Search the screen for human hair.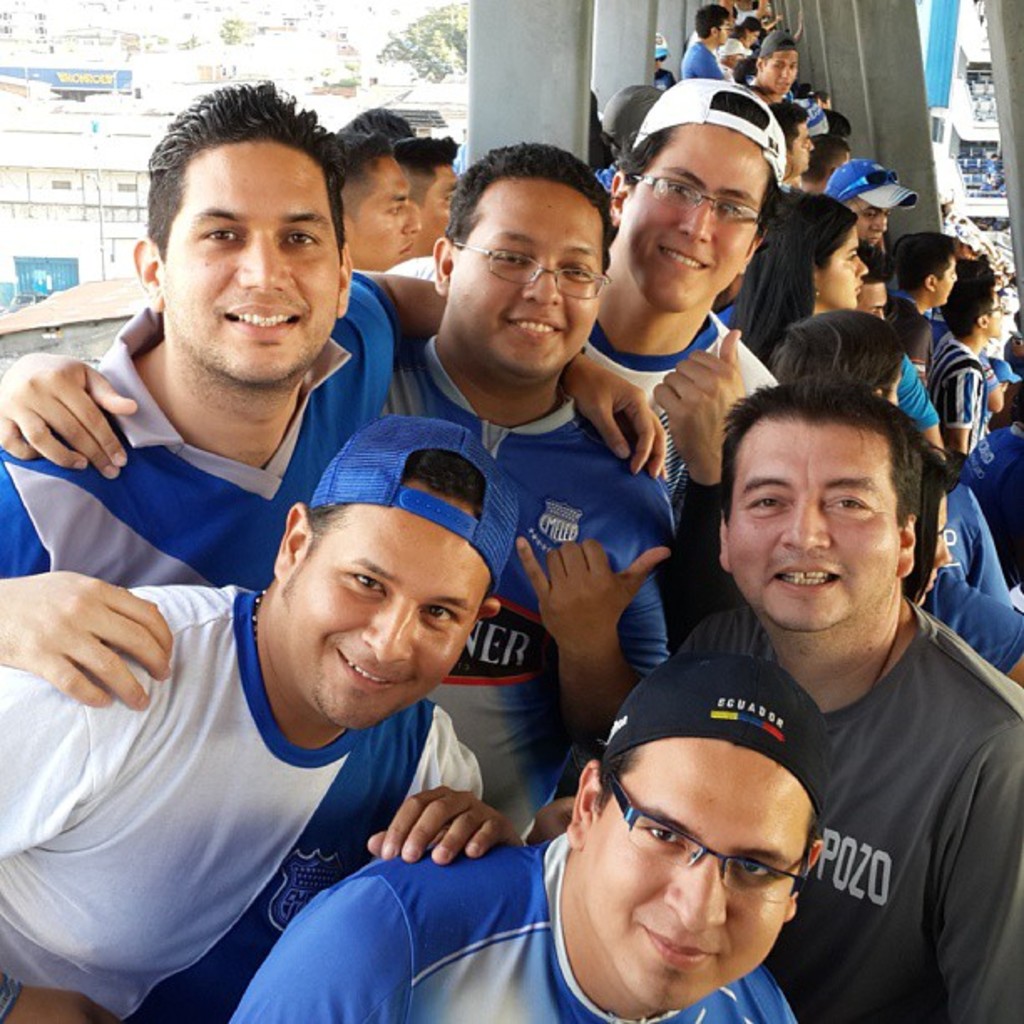
Found at crop(718, 383, 927, 576).
